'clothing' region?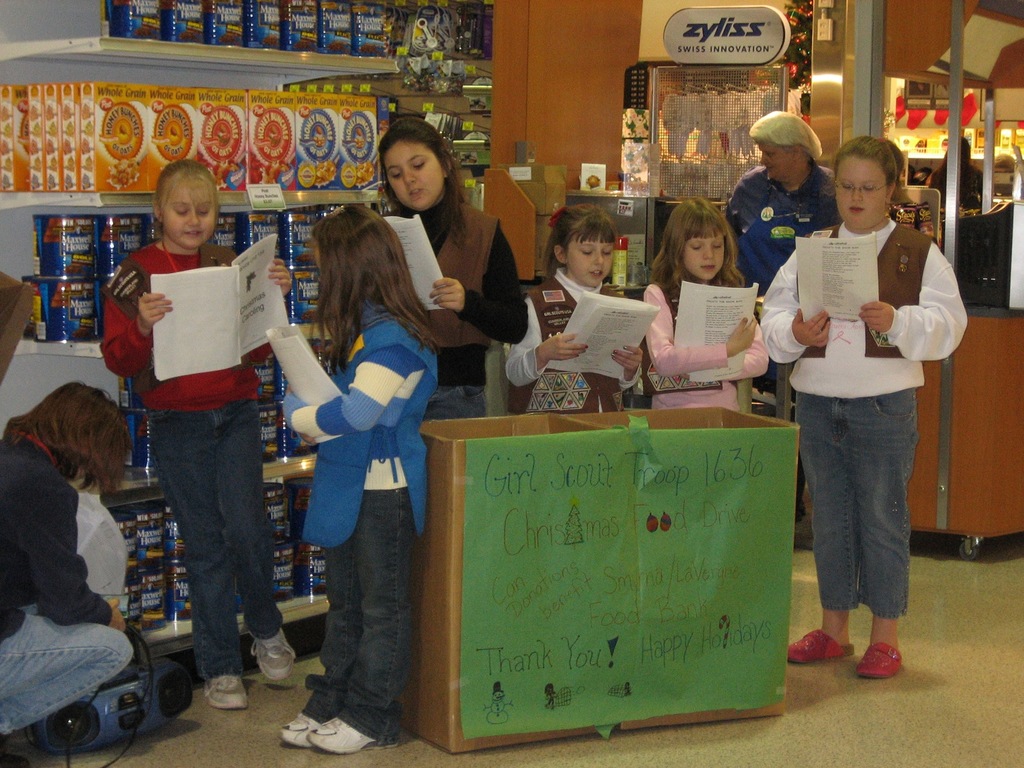
(382, 181, 533, 421)
